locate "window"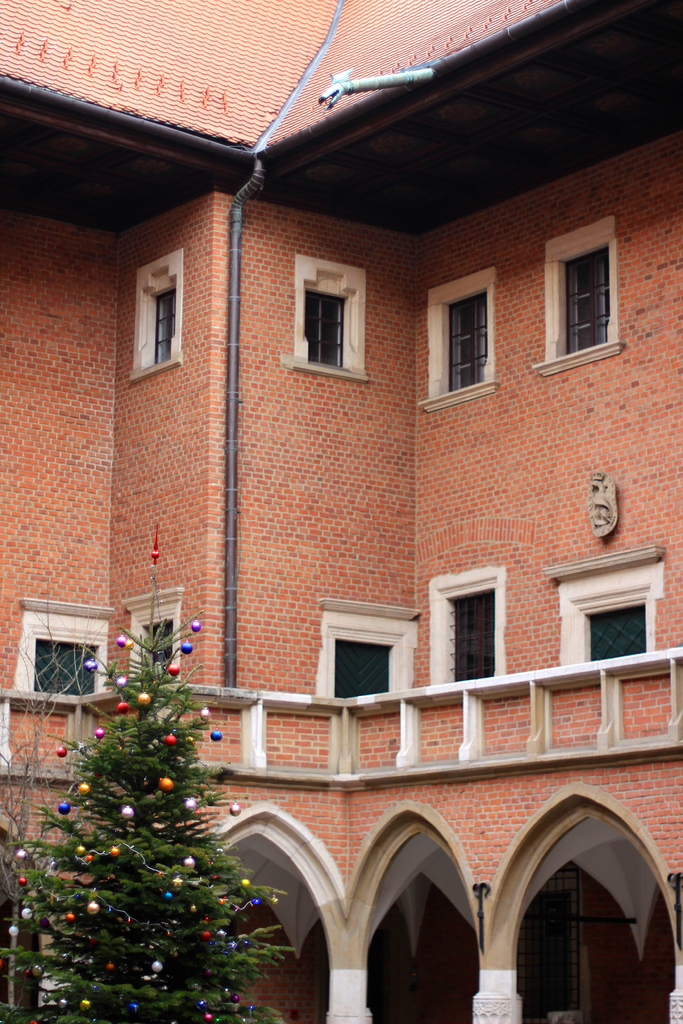
[x1=446, y1=586, x2=498, y2=681]
